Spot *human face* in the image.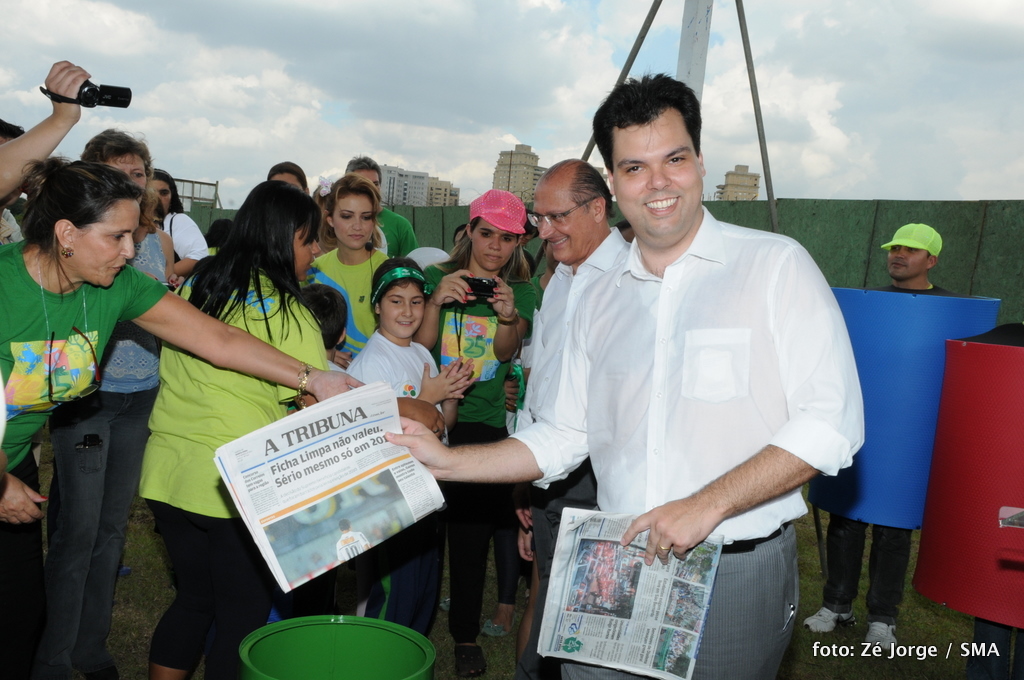
*human face* found at {"left": 608, "top": 102, "right": 704, "bottom": 246}.
